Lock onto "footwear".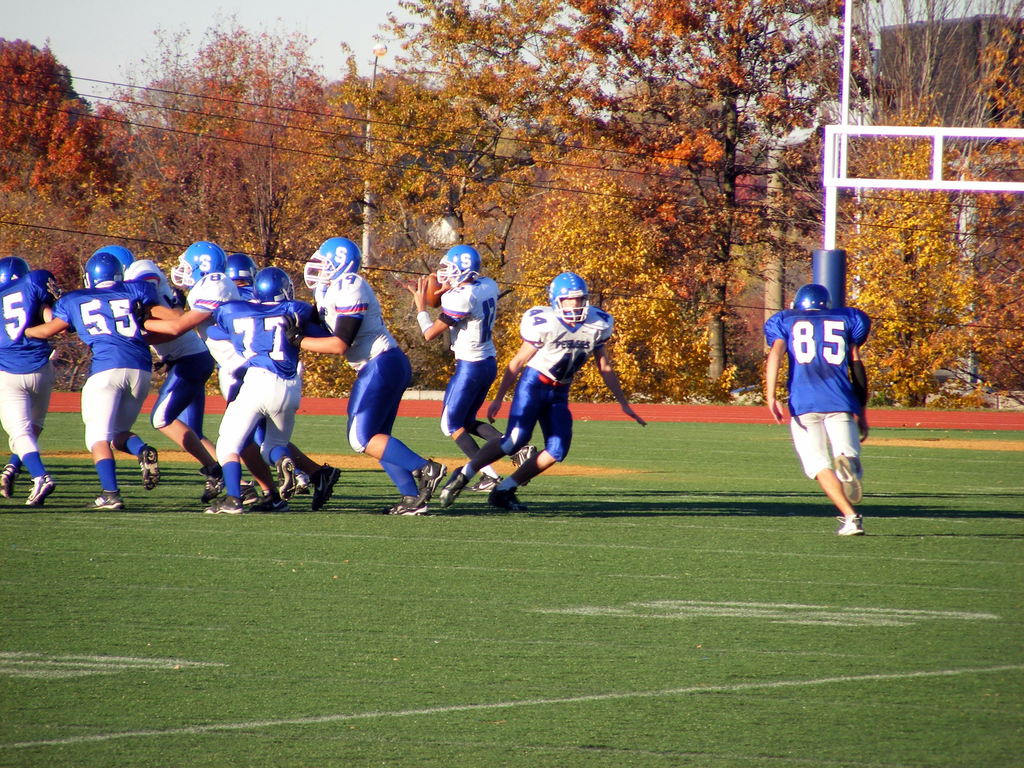
Locked: {"left": 276, "top": 456, "right": 294, "bottom": 501}.
